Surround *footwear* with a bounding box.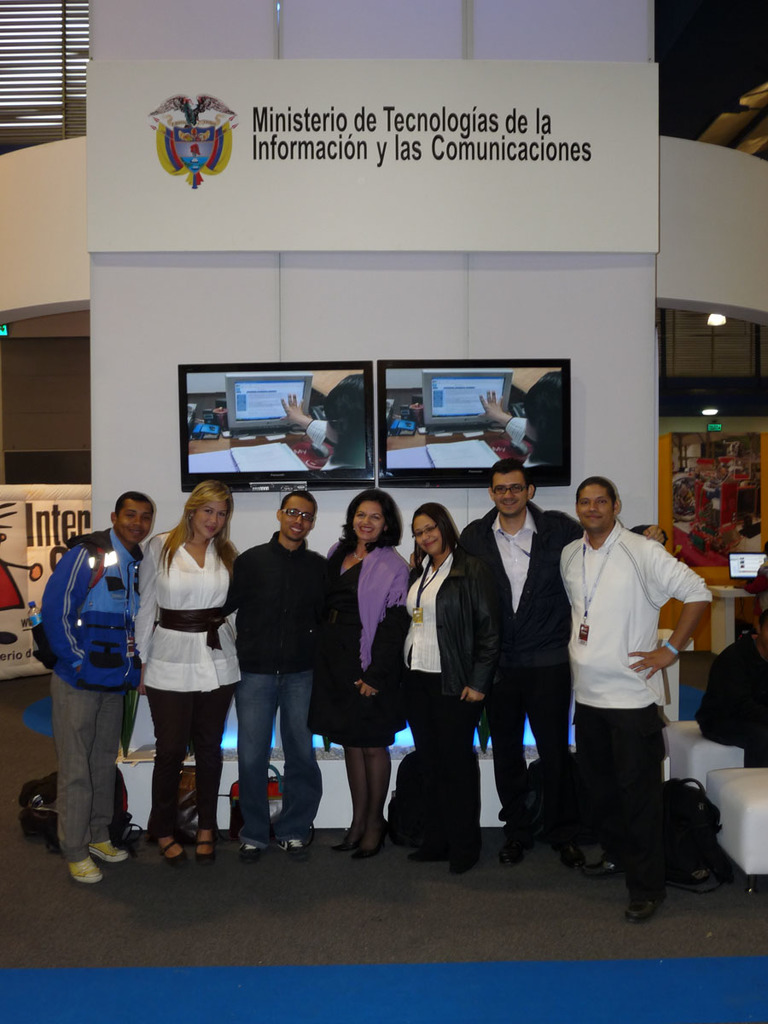
region(189, 823, 222, 872).
